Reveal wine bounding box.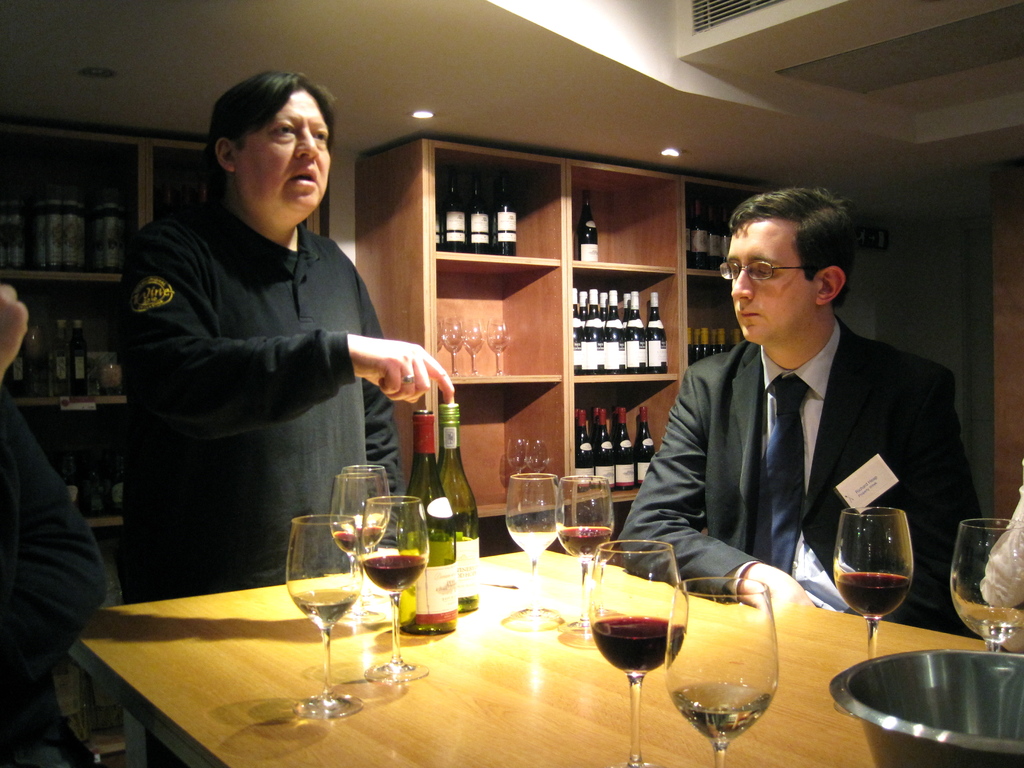
Revealed: {"left": 362, "top": 552, "right": 429, "bottom": 591}.
